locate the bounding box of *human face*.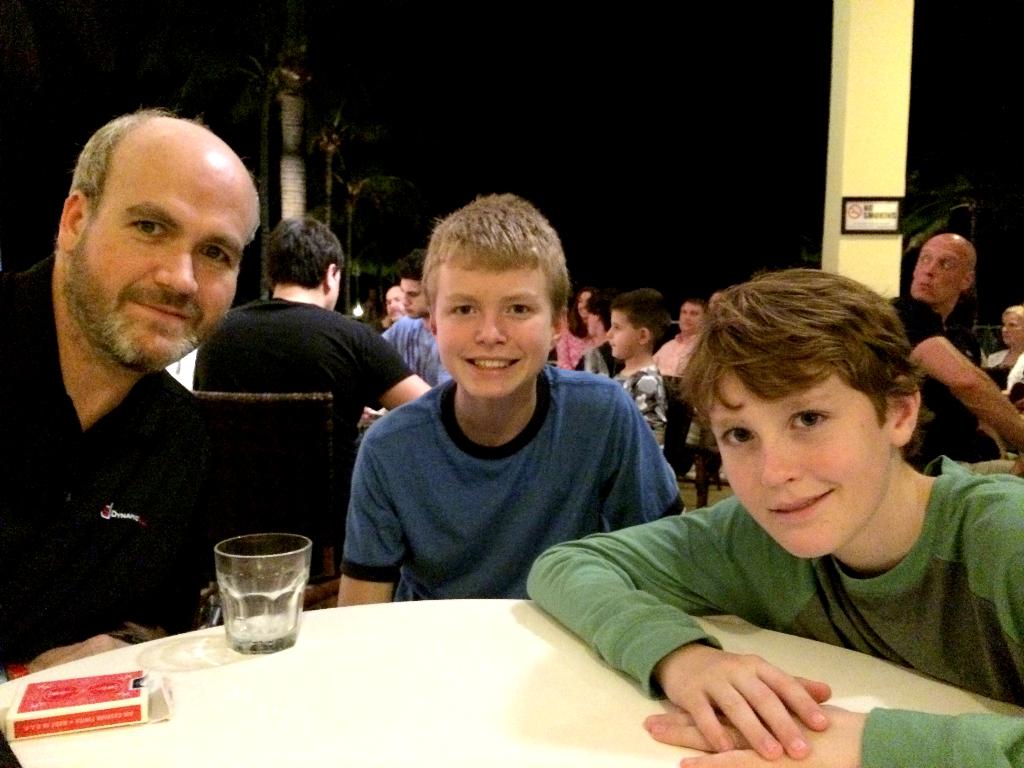
Bounding box: (x1=438, y1=261, x2=550, y2=397).
